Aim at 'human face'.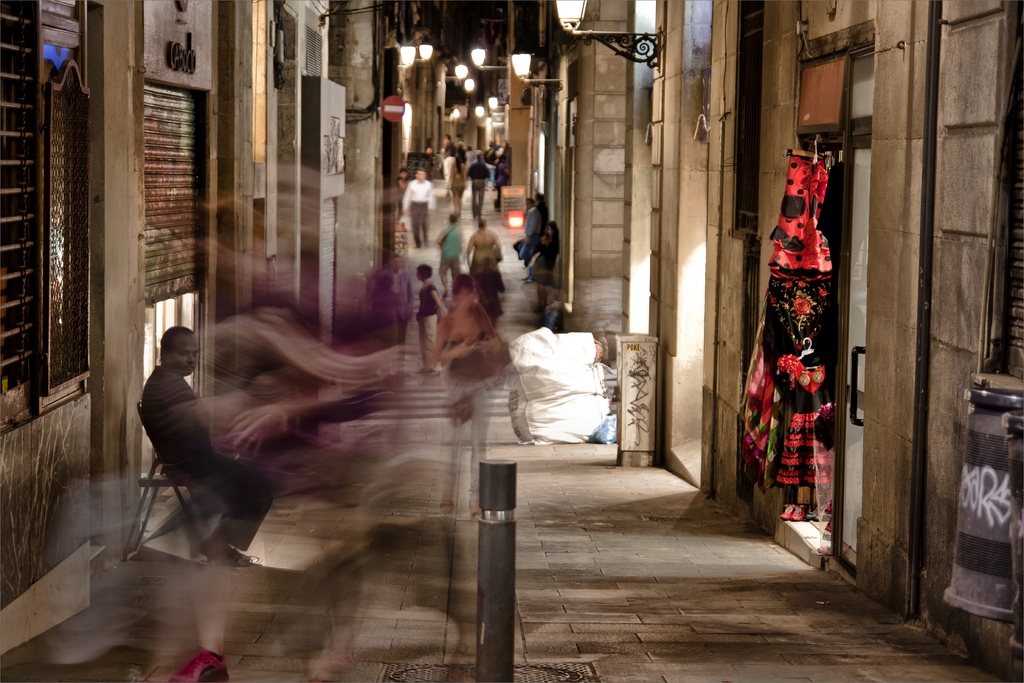
Aimed at [x1=166, y1=333, x2=196, y2=381].
